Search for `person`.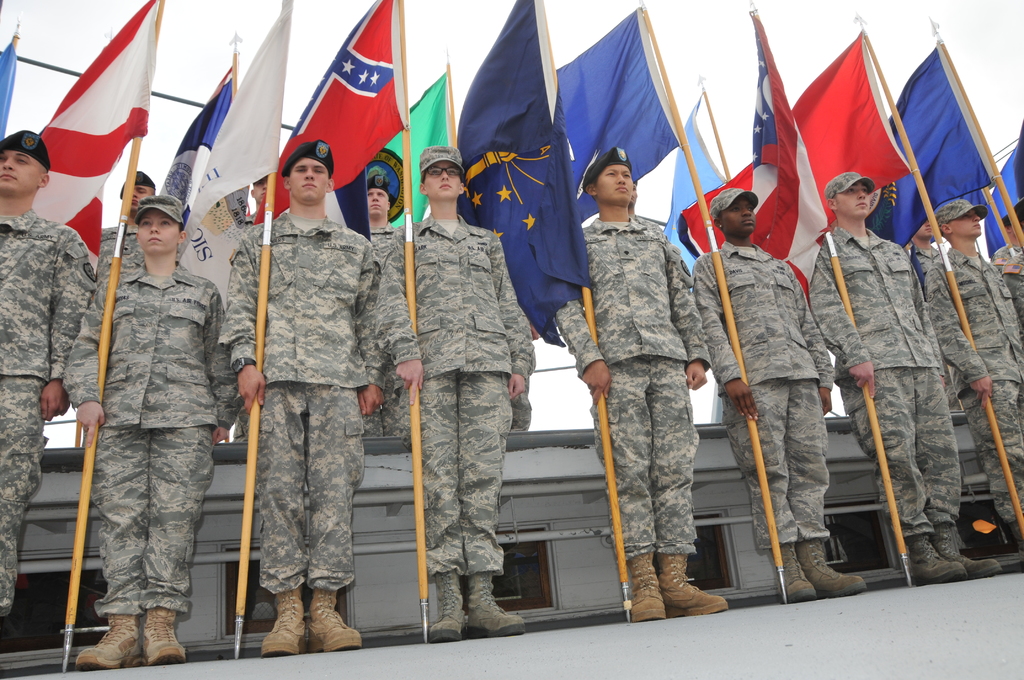
Found at [left=225, top=136, right=383, bottom=651].
